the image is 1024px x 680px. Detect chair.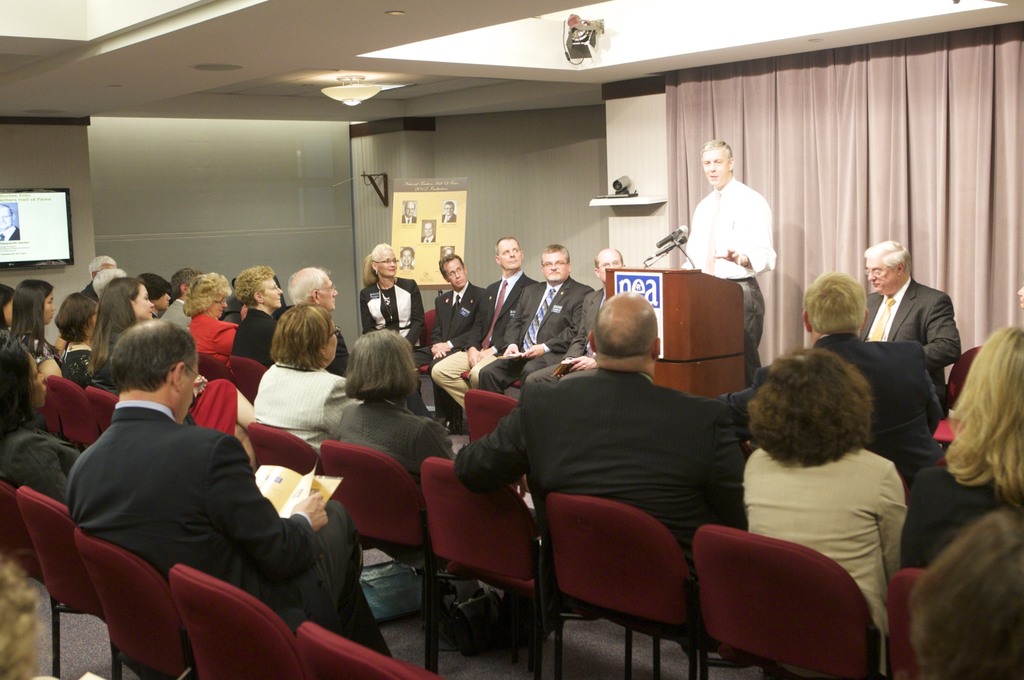
Detection: rect(547, 471, 717, 677).
